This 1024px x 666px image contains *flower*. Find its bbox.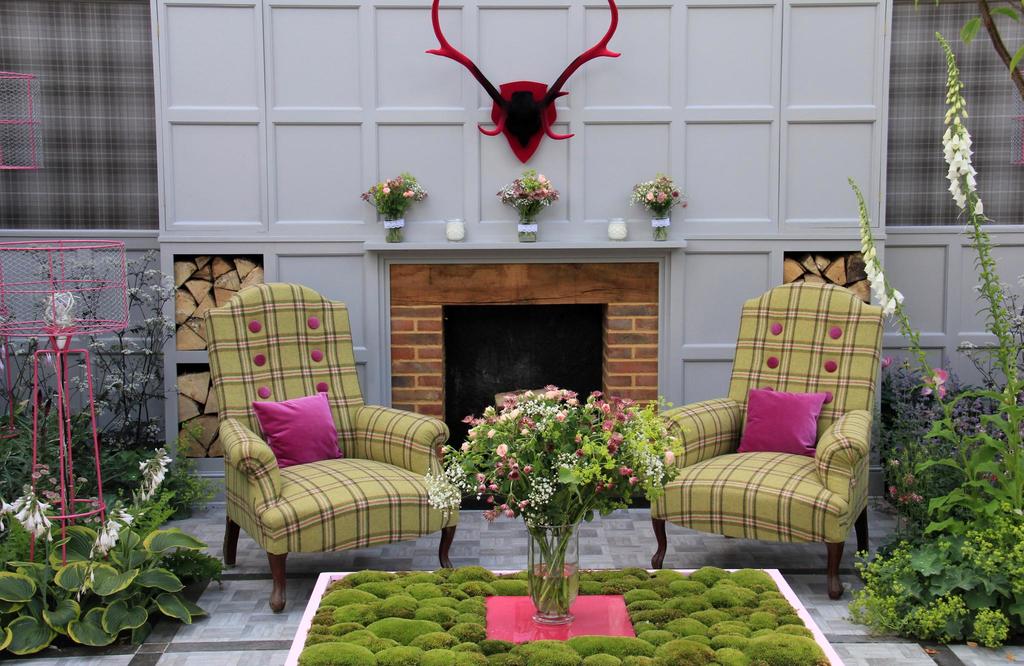
(x1=959, y1=341, x2=977, y2=357).
